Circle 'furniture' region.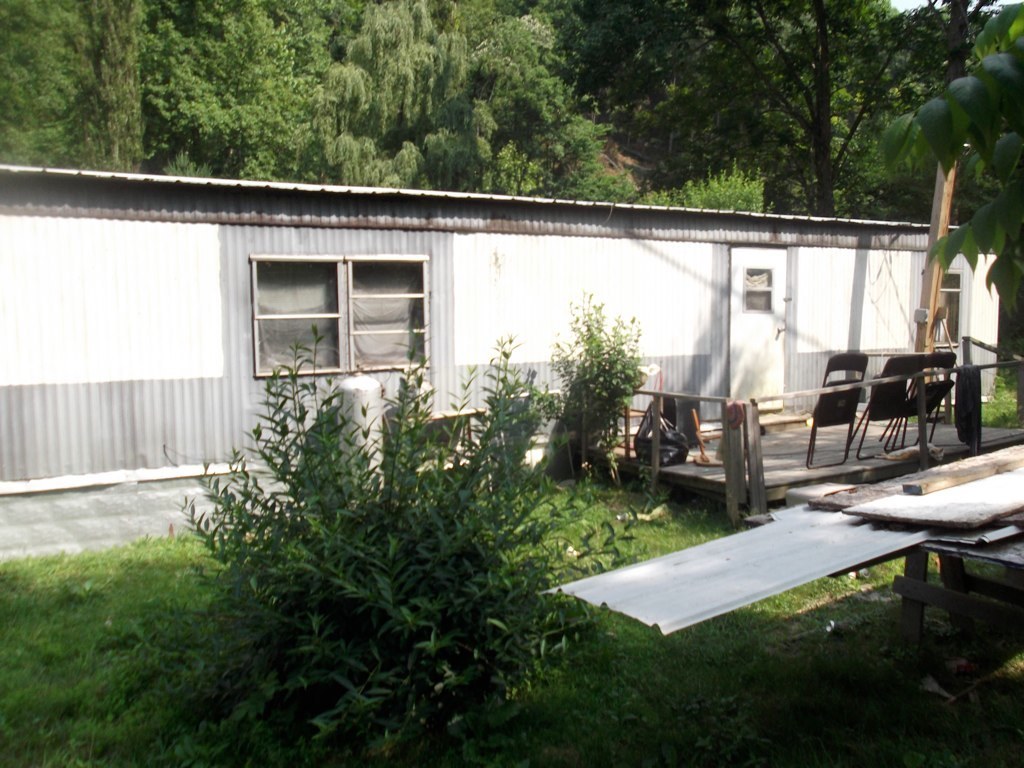
Region: l=857, t=349, r=933, b=461.
